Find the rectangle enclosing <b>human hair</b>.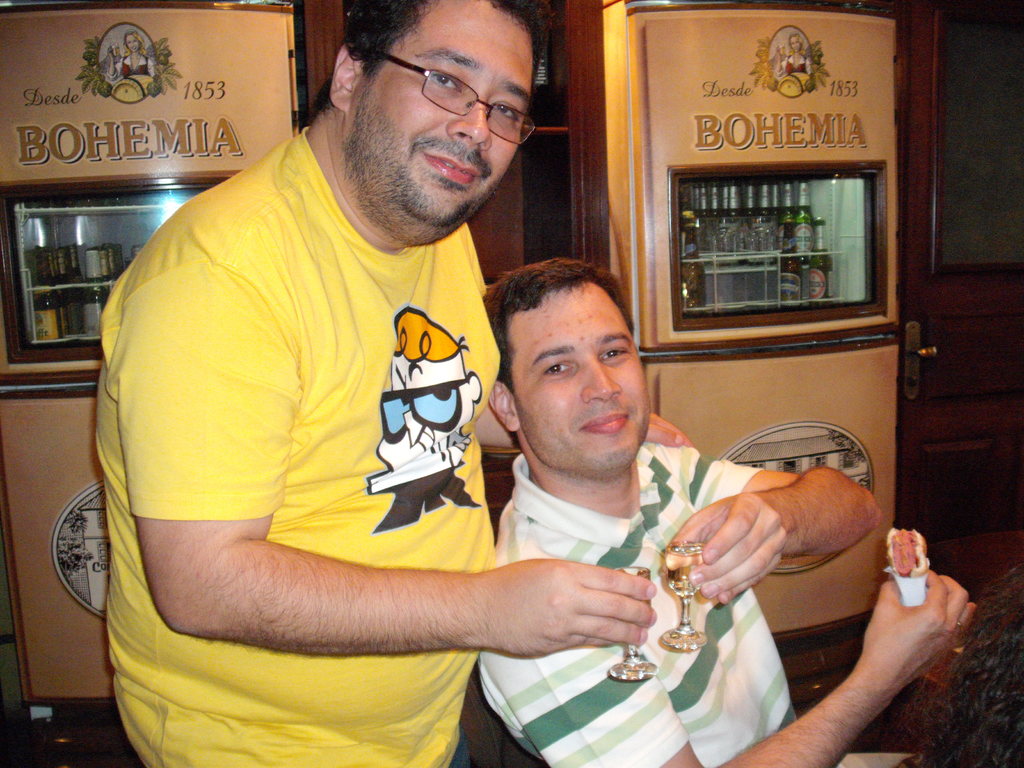
rect(481, 262, 636, 394).
